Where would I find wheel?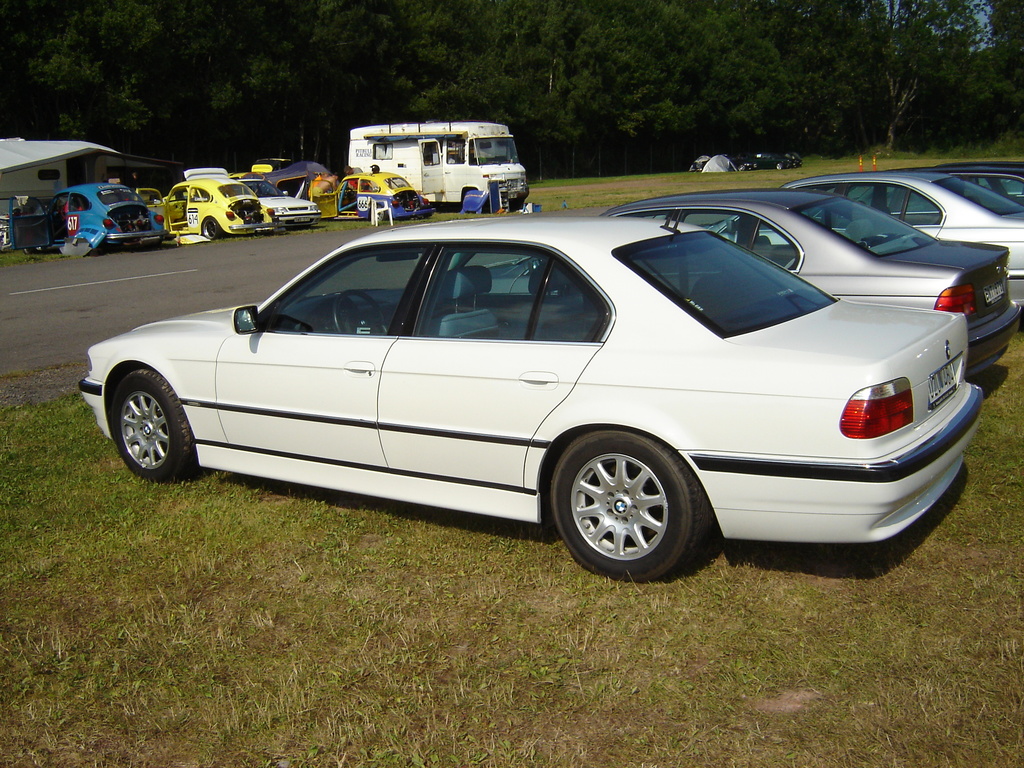
At 738, 165, 744, 170.
